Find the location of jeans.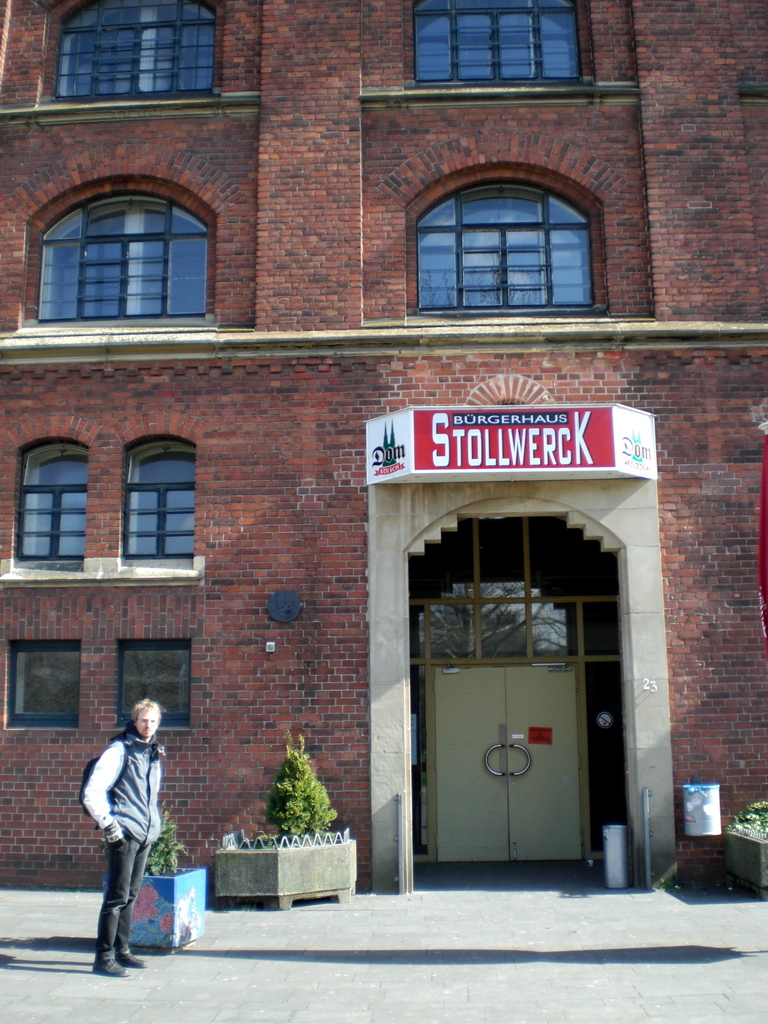
Location: 85:839:170:936.
